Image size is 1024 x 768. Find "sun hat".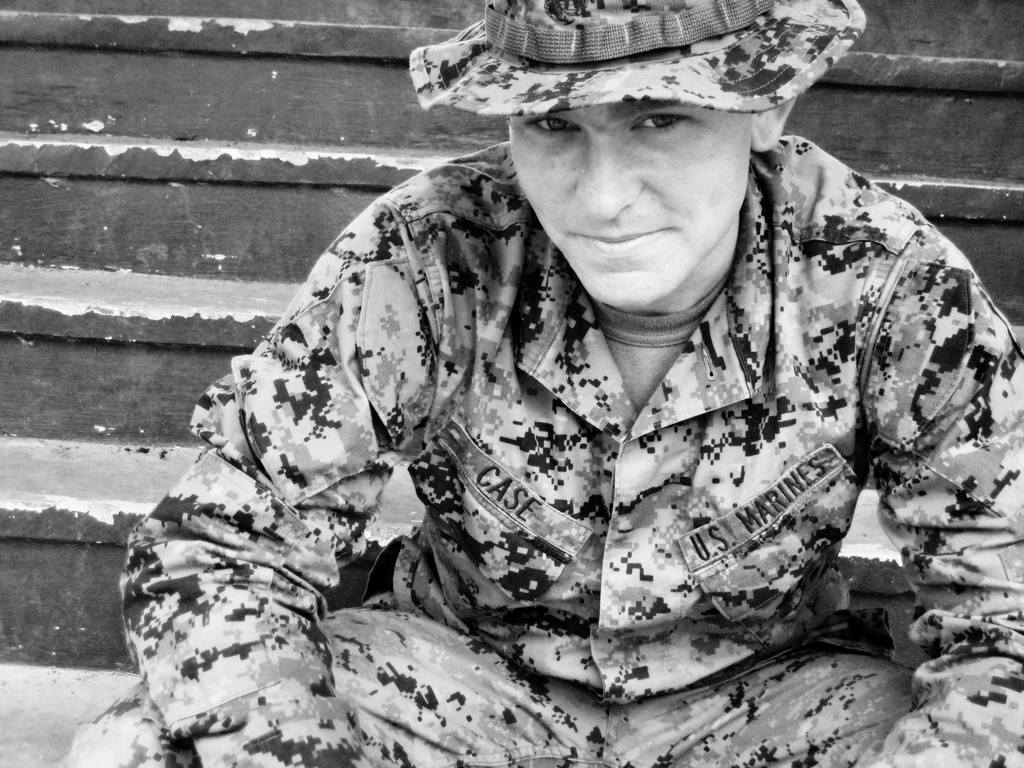
region(396, 0, 864, 127).
